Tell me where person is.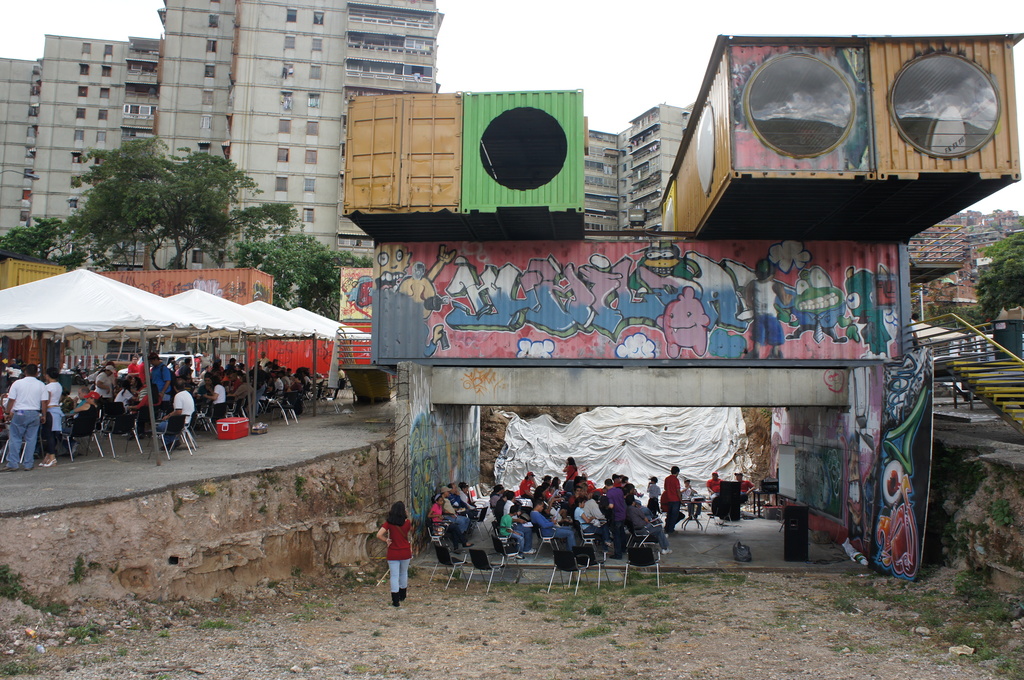
person is at 377:500:412:606.
